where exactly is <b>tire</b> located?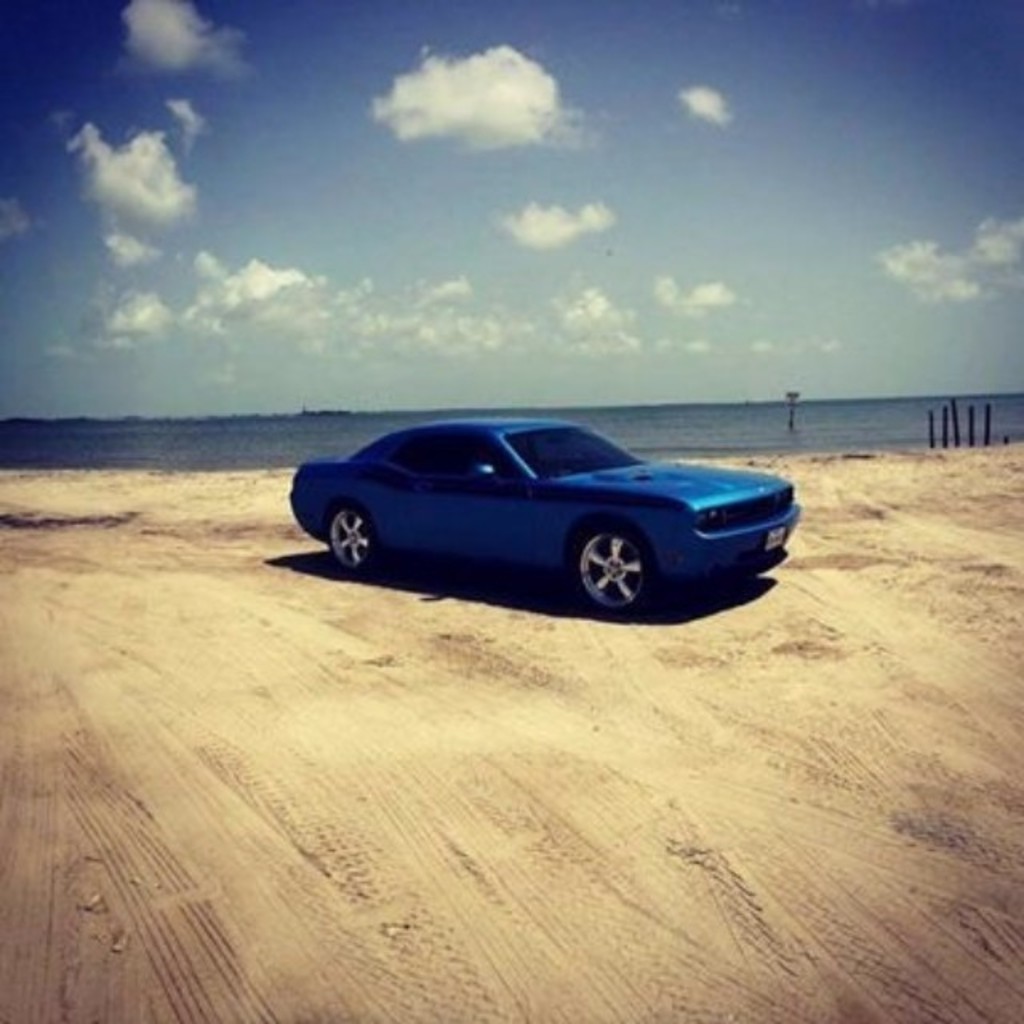
Its bounding box is Rect(565, 517, 661, 621).
